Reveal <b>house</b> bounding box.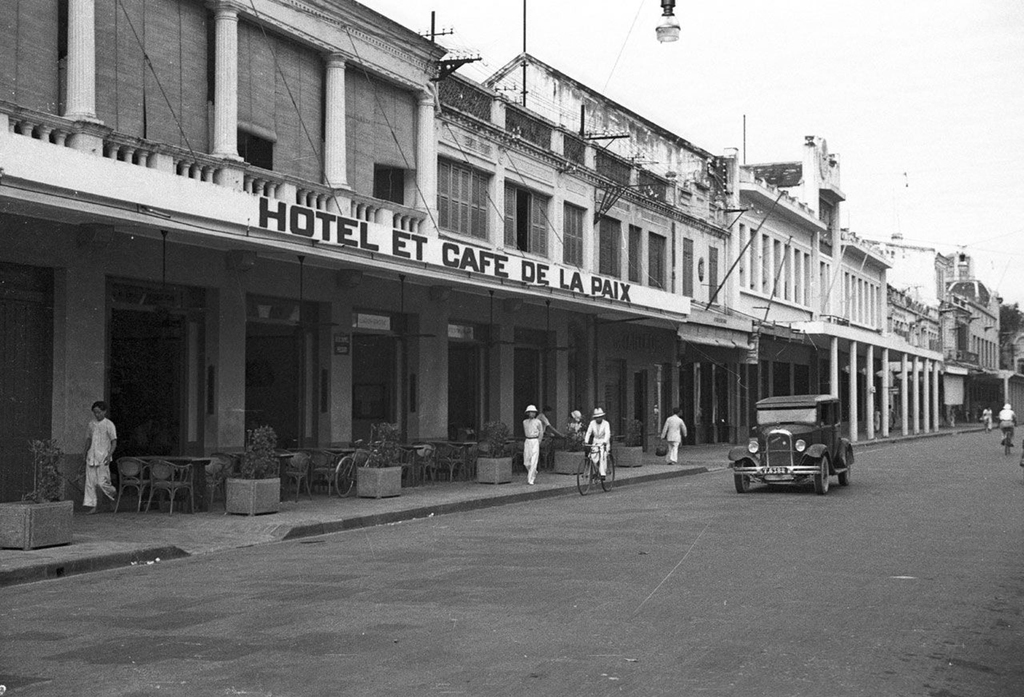
Revealed: <region>886, 283, 939, 414</region>.
